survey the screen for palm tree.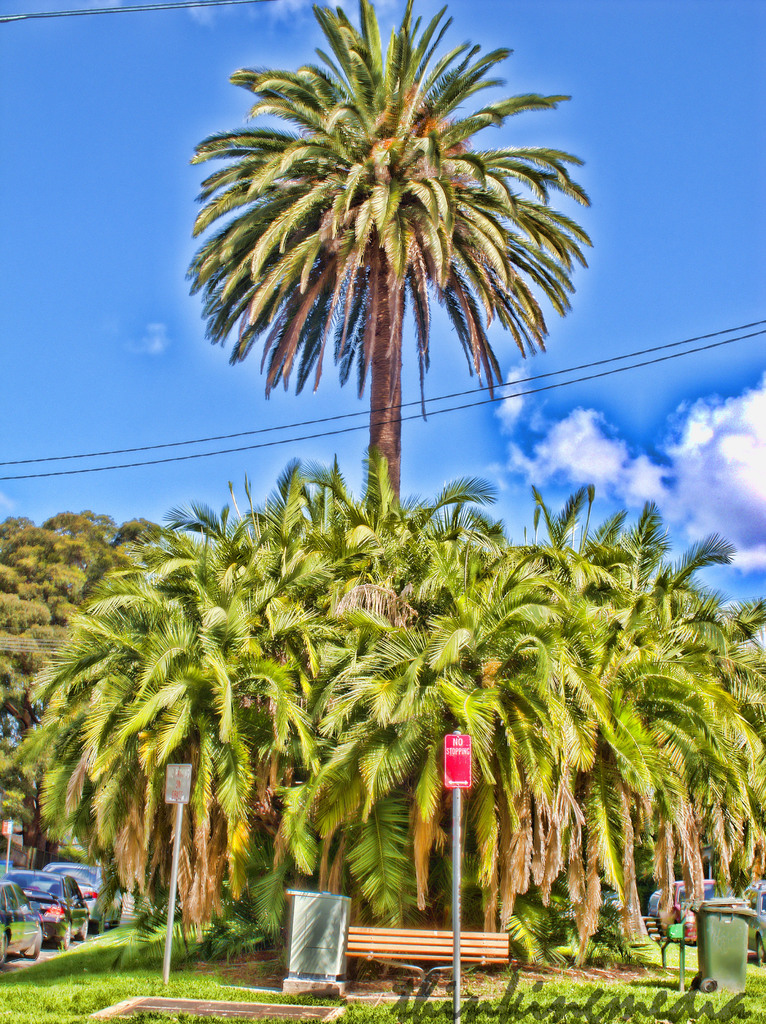
Survey found: region(250, 526, 368, 965).
